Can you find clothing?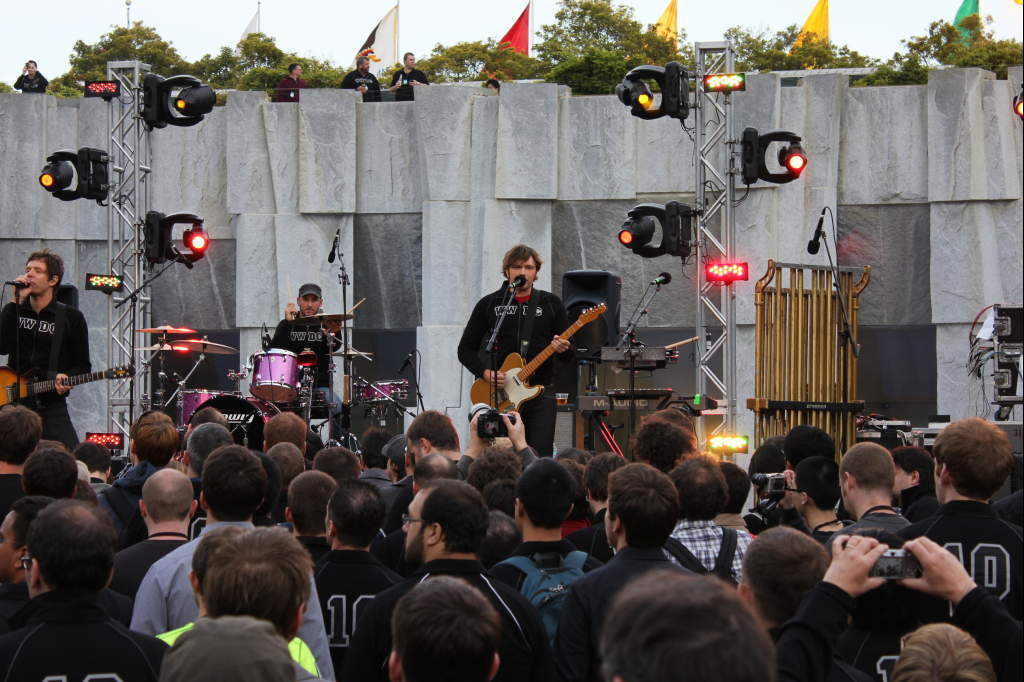
Yes, bounding box: select_region(378, 471, 412, 516).
